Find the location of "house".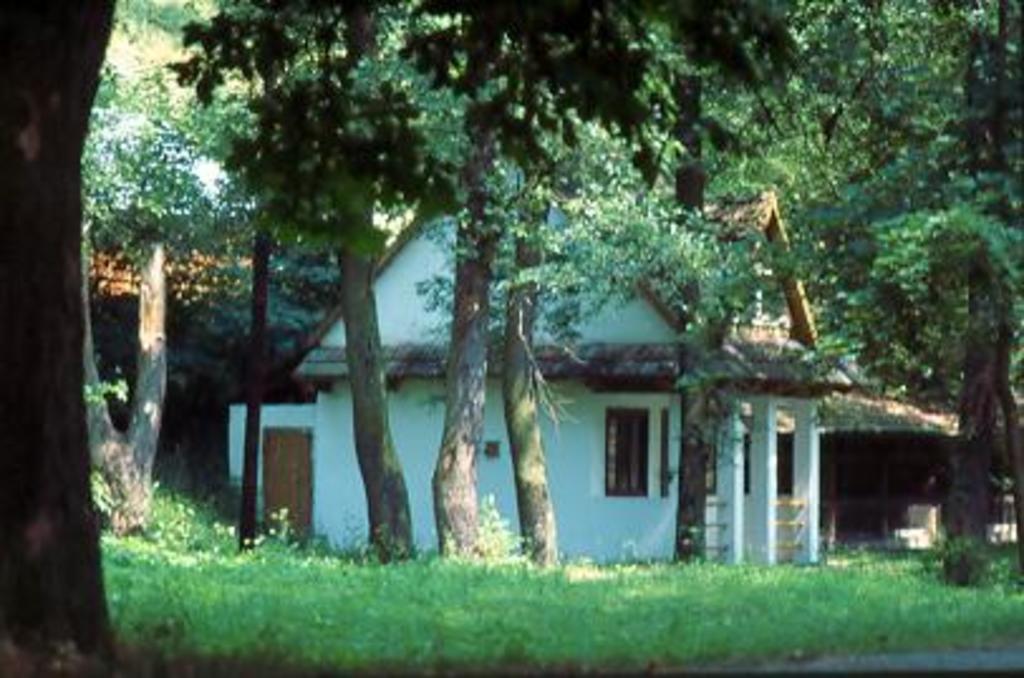
Location: (x1=822, y1=355, x2=1021, y2=544).
